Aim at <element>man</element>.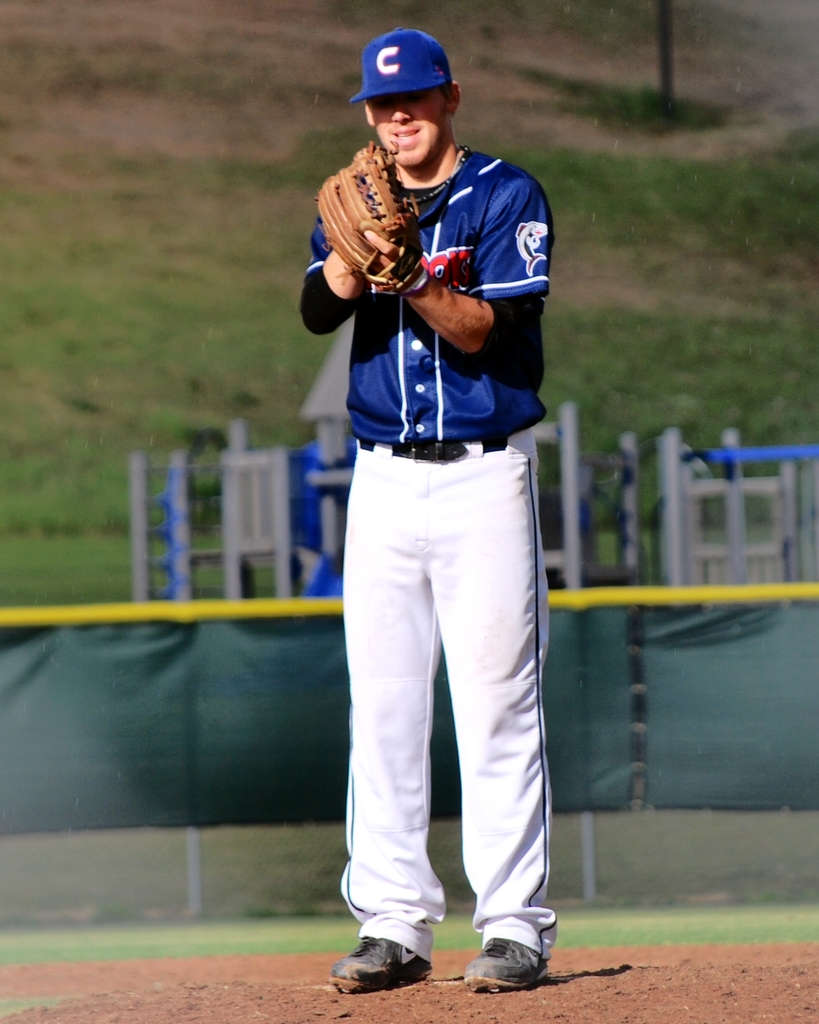
Aimed at select_region(271, 13, 589, 979).
